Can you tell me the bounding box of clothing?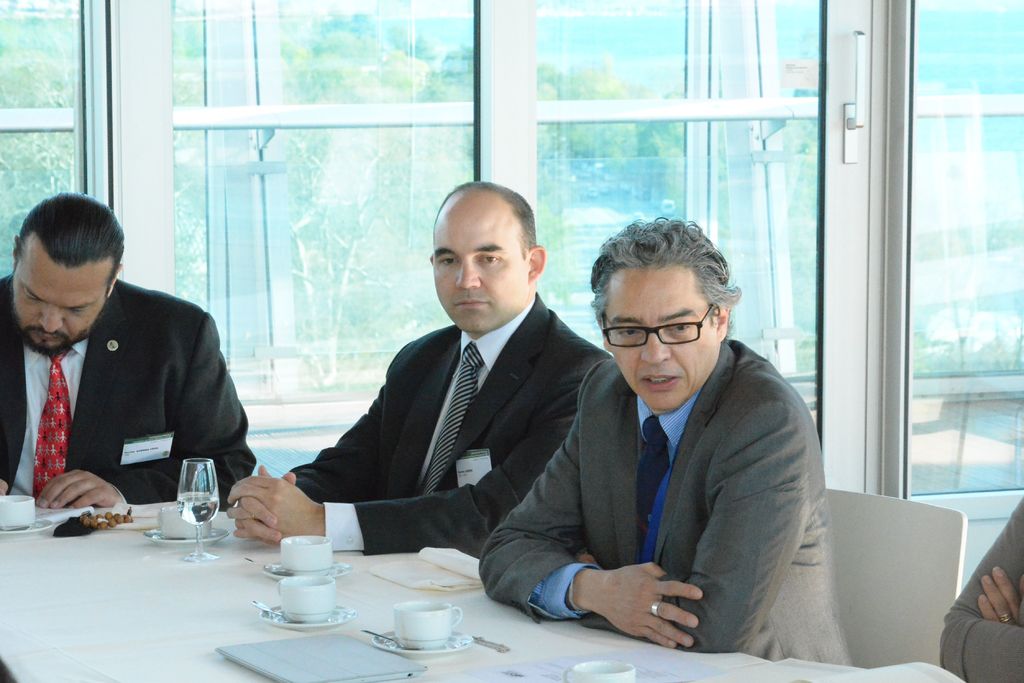
bbox=[290, 292, 614, 557].
